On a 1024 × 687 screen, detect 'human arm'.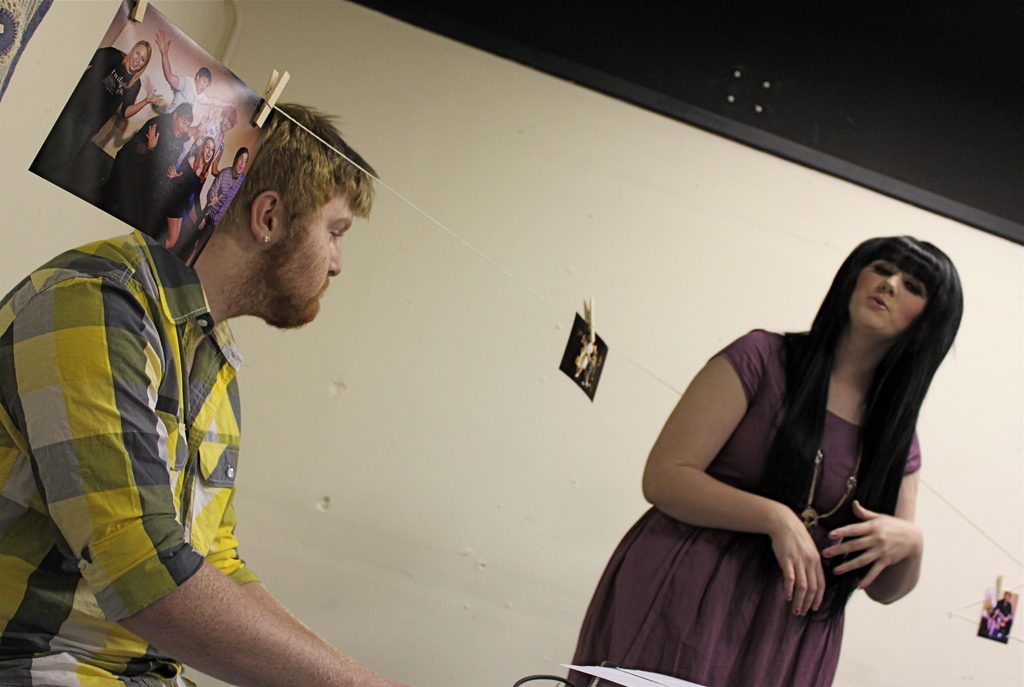
BBox(88, 46, 111, 66).
